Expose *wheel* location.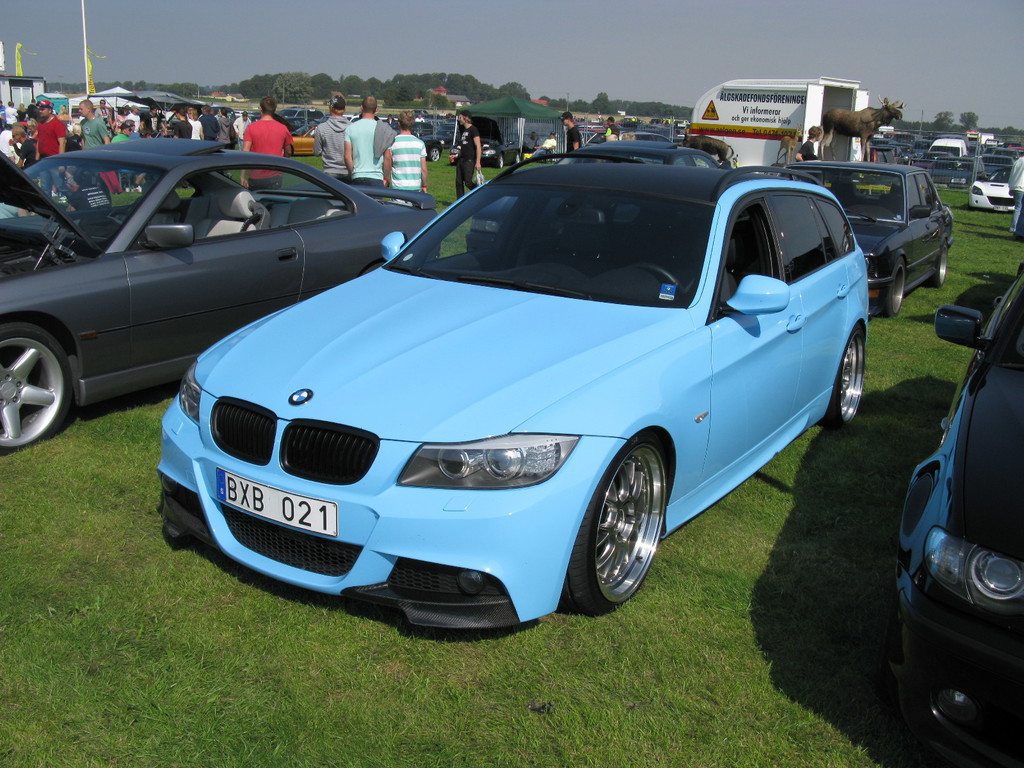
Exposed at select_region(429, 145, 442, 161).
